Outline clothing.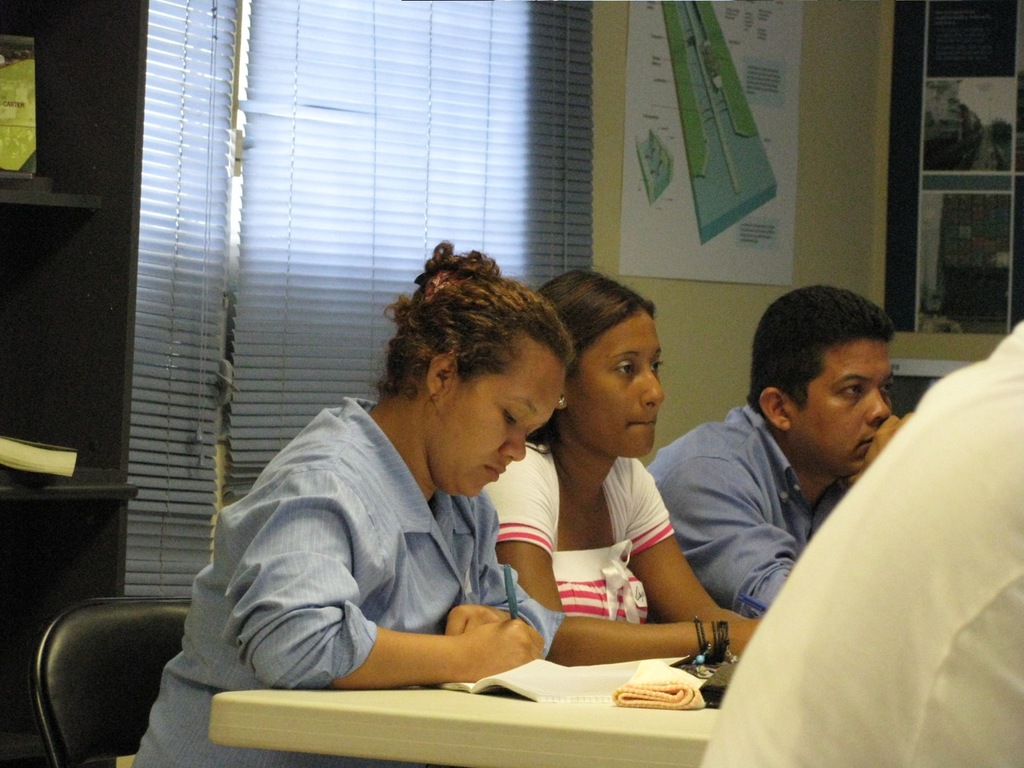
Outline: select_region(637, 391, 887, 611).
